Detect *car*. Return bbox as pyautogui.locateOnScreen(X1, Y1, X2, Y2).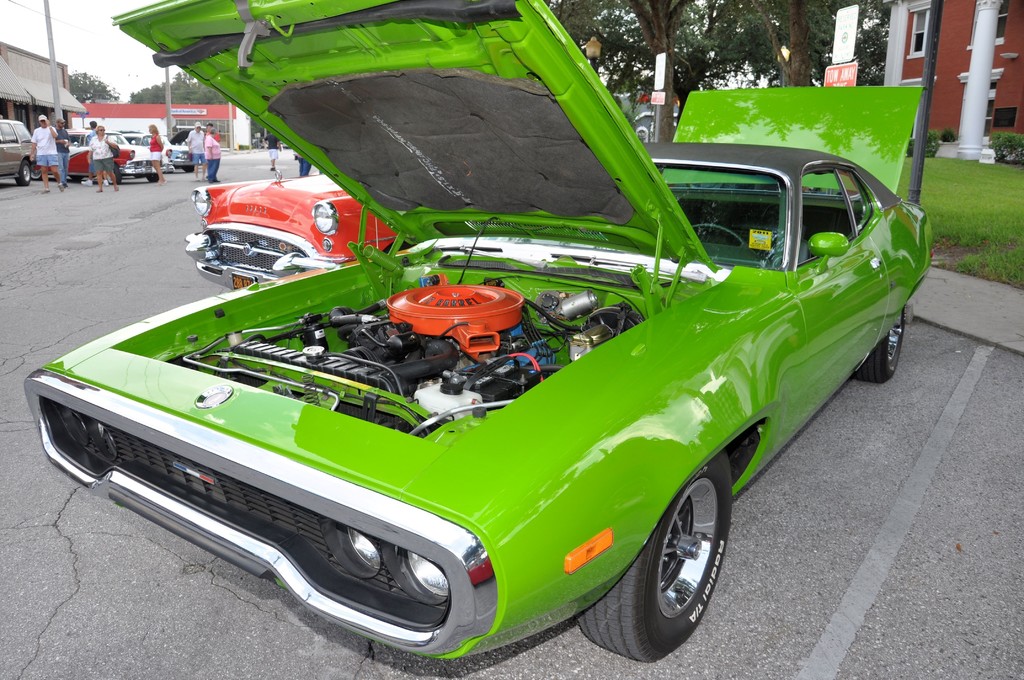
pyautogui.locateOnScreen(184, 169, 397, 288).
